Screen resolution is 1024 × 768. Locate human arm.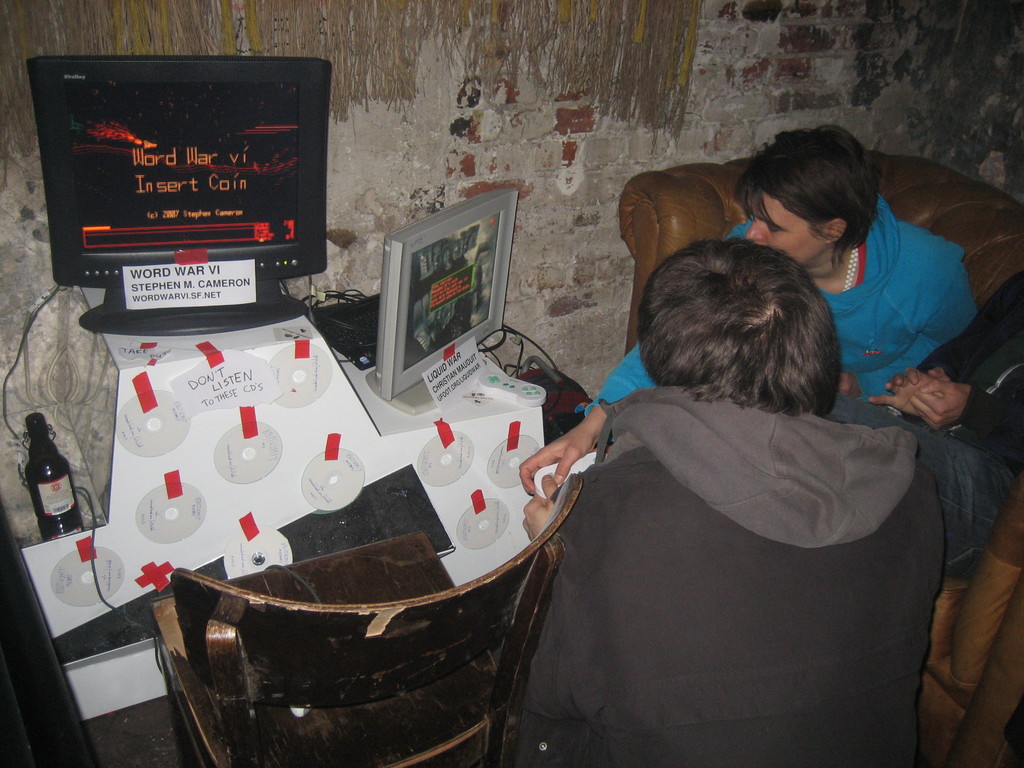
{"left": 518, "top": 232, "right": 743, "bottom": 492}.
